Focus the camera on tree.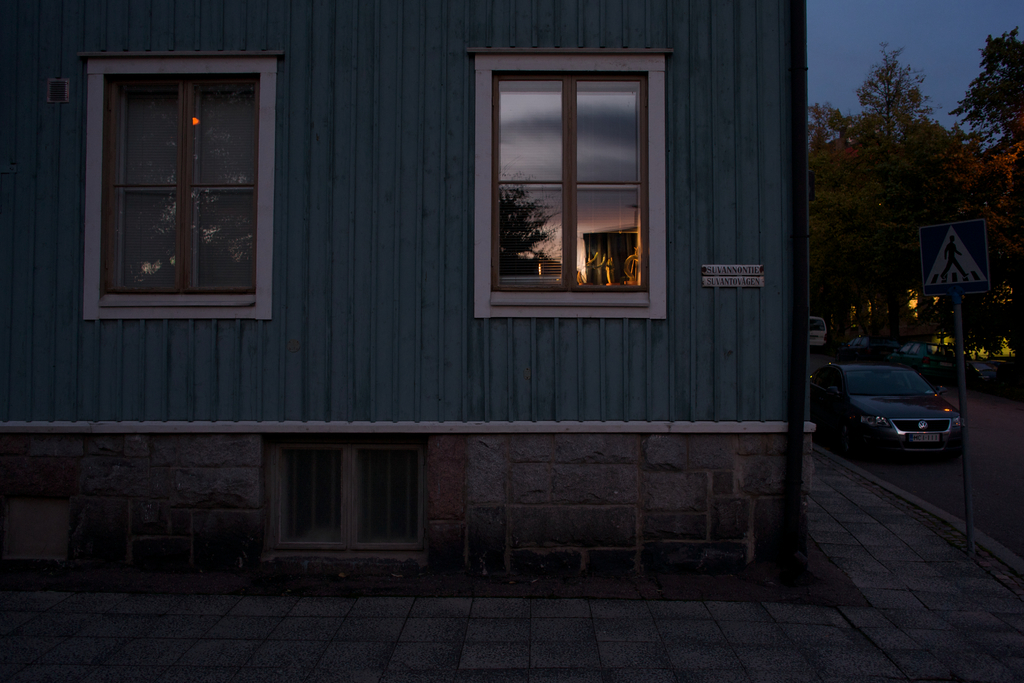
Focus region: bbox(948, 28, 1023, 156).
